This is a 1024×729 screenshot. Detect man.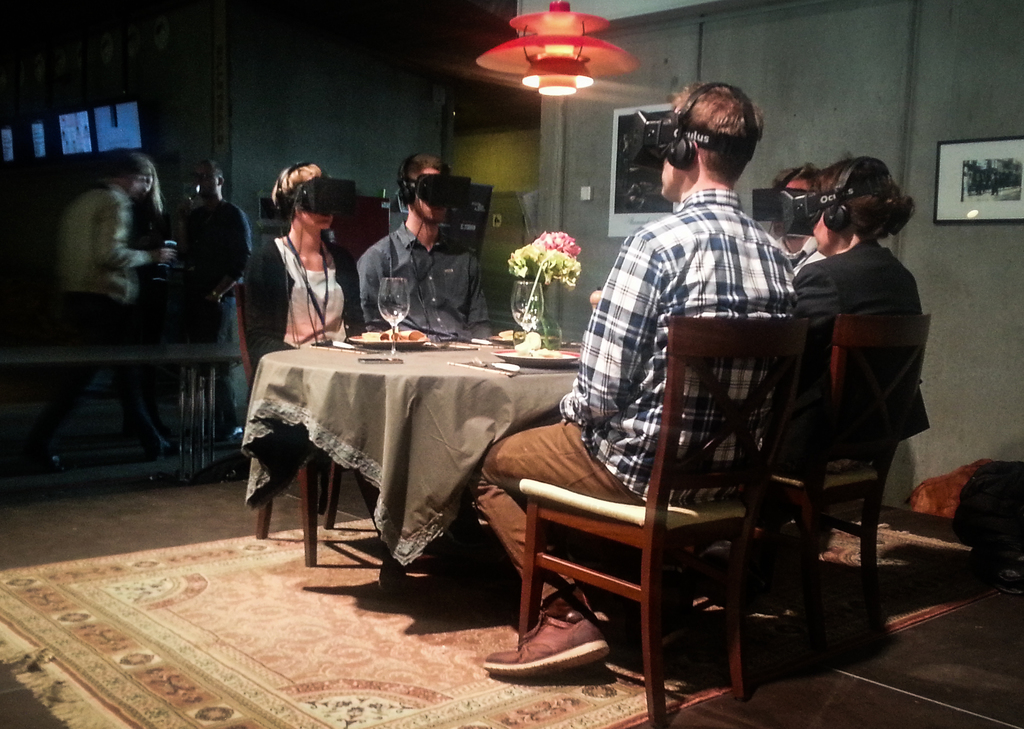
left=484, top=81, right=803, bottom=676.
